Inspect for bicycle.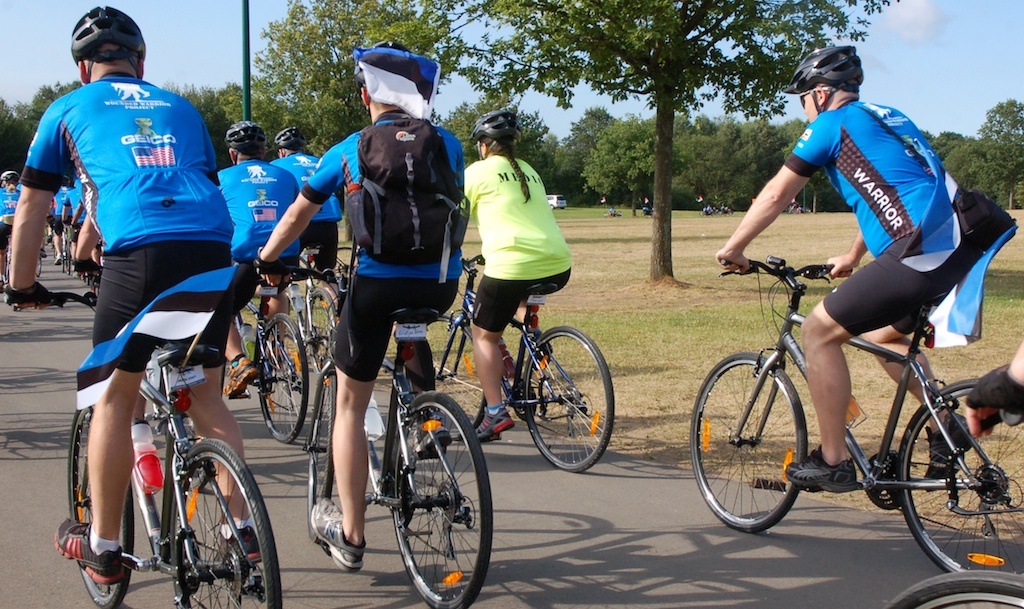
Inspection: box(686, 226, 1014, 568).
